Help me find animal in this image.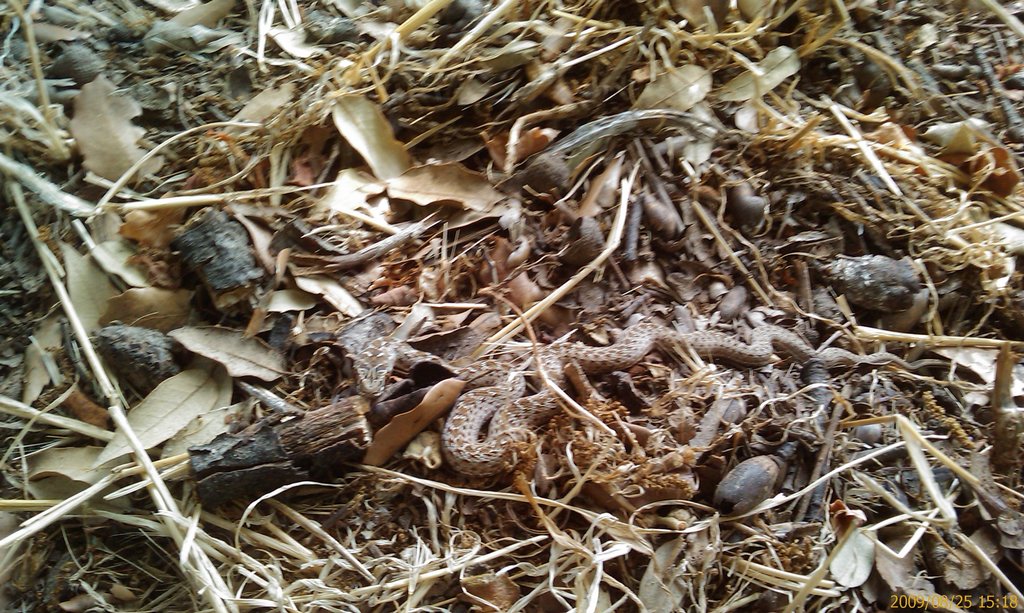
Found it: l=342, t=322, r=953, b=479.
